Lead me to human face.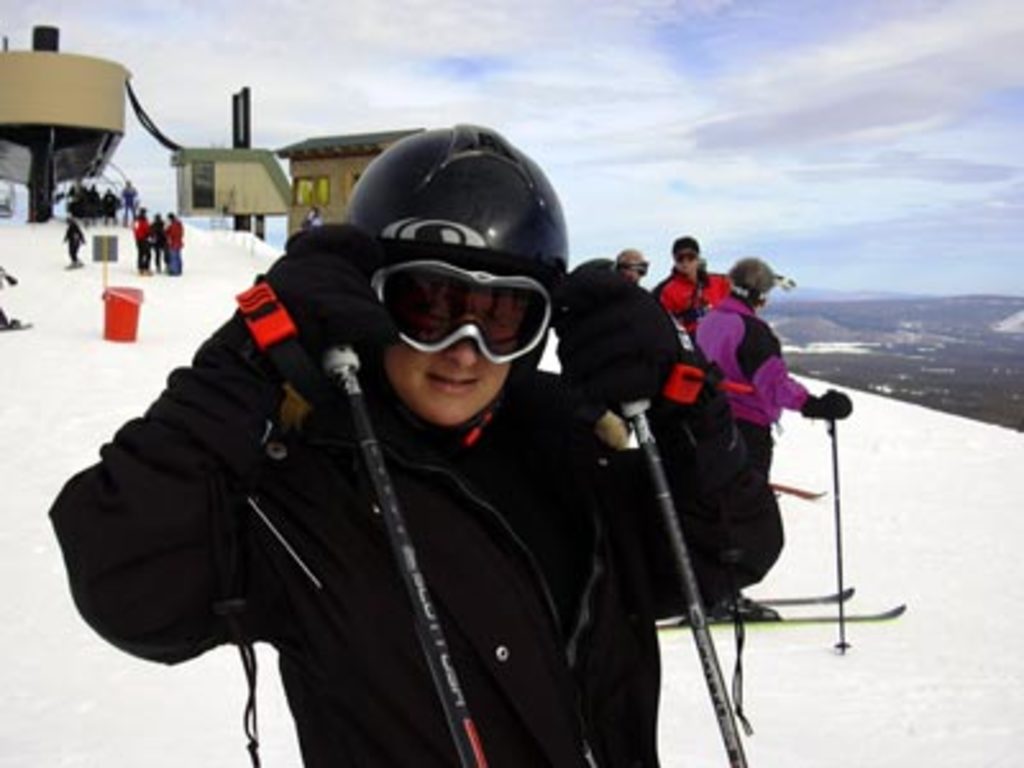
Lead to bbox=(384, 282, 522, 422).
